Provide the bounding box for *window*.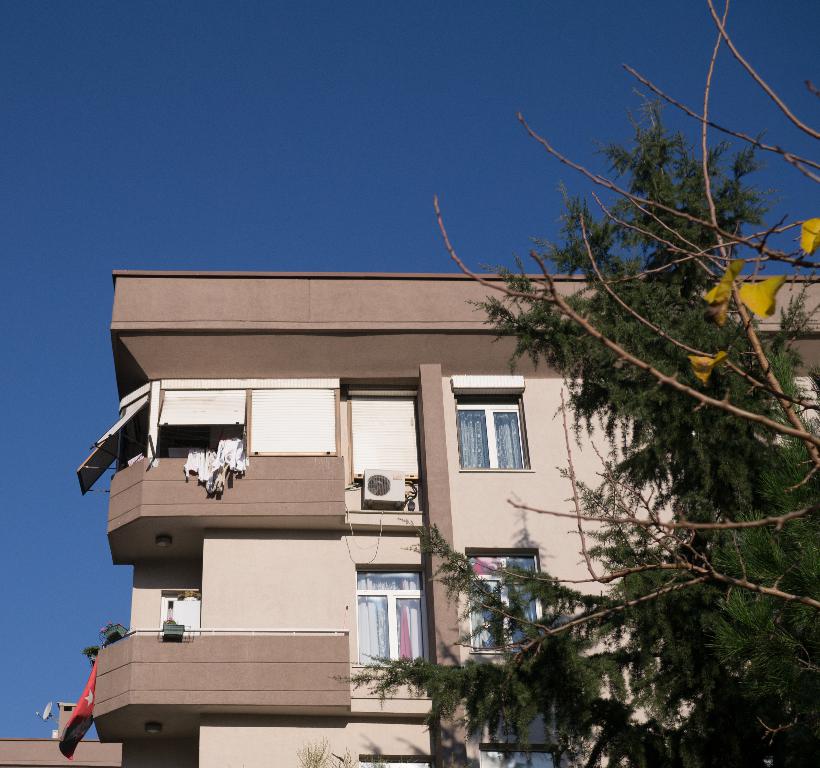
l=356, t=575, r=425, b=671.
